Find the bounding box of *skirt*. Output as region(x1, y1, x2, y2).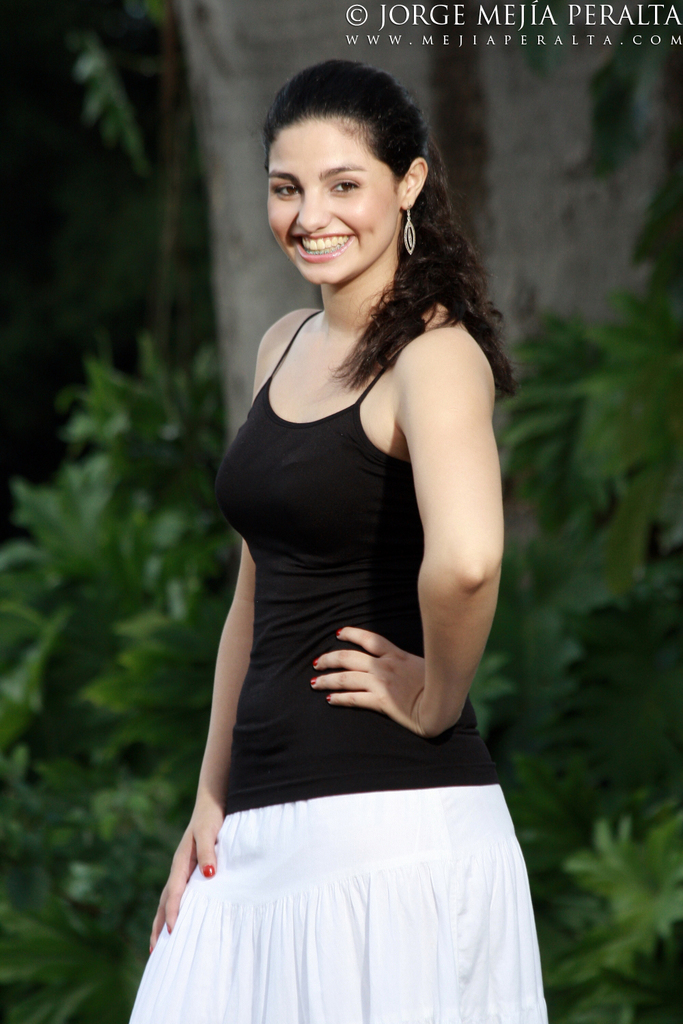
region(133, 788, 549, 1023).
